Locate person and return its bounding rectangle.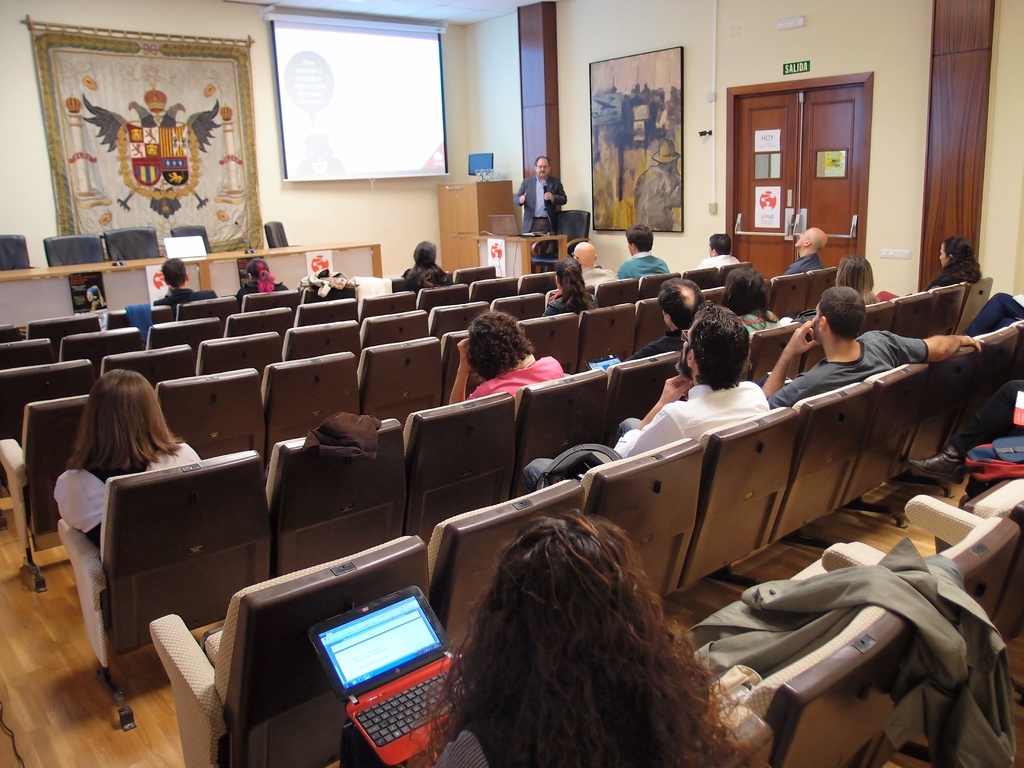
{"left": 697, "top": 233, "right": 742, "bottom": 269}.
